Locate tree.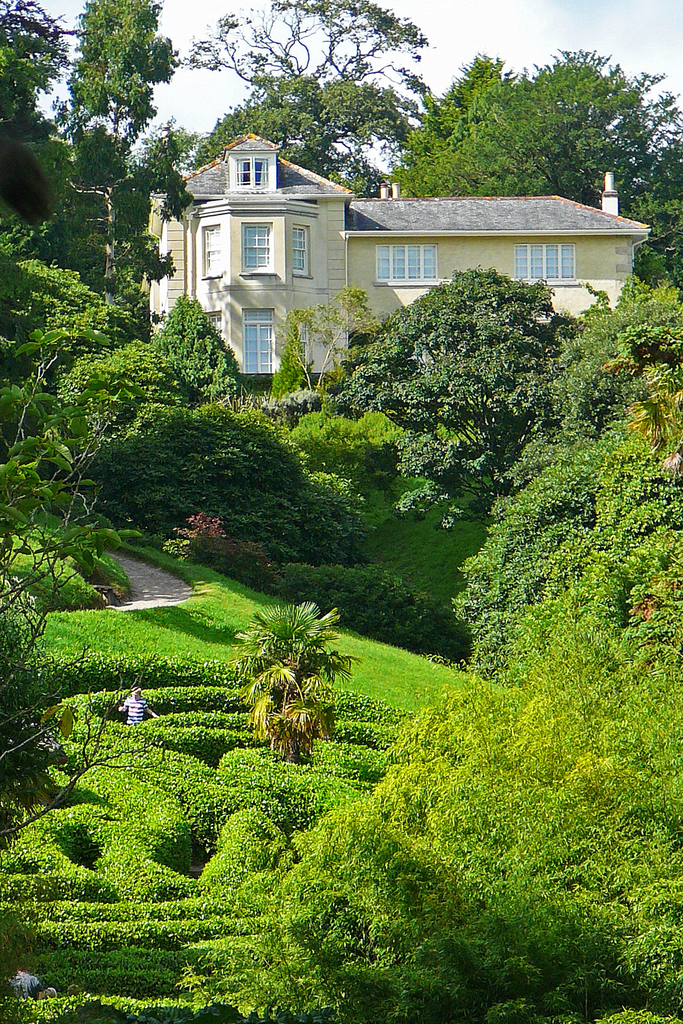
Bounding box: (336, 264, 577, 511).
